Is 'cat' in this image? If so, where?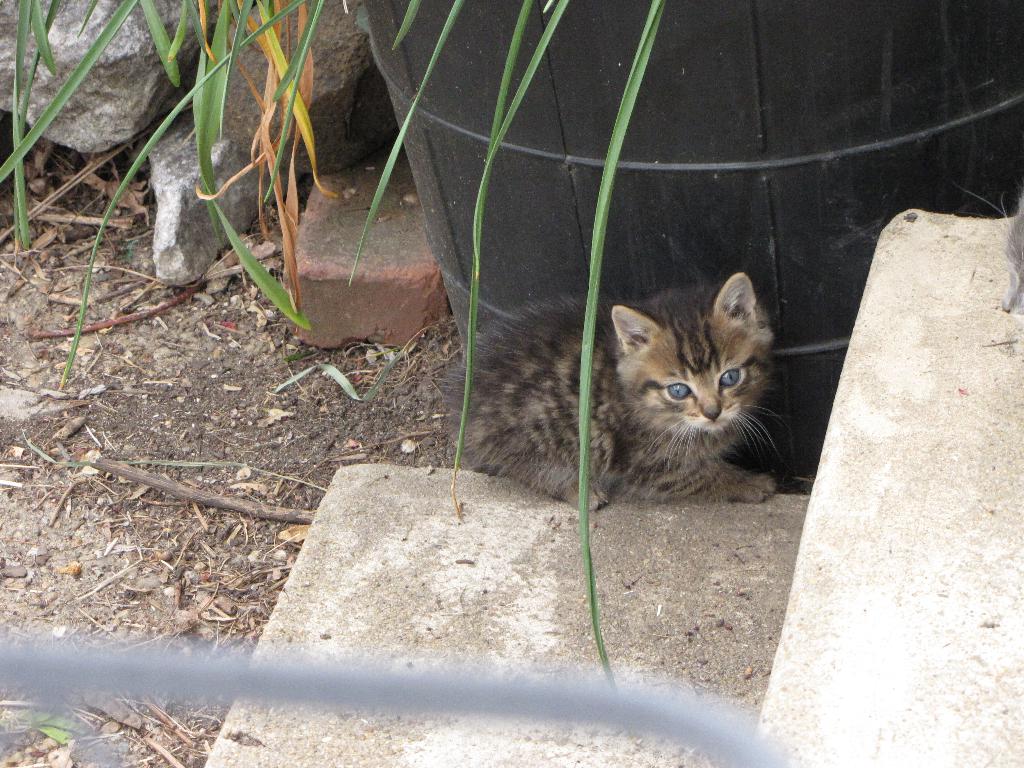
Yes, at x1=445, y1=271, x2=792, y2=512.
